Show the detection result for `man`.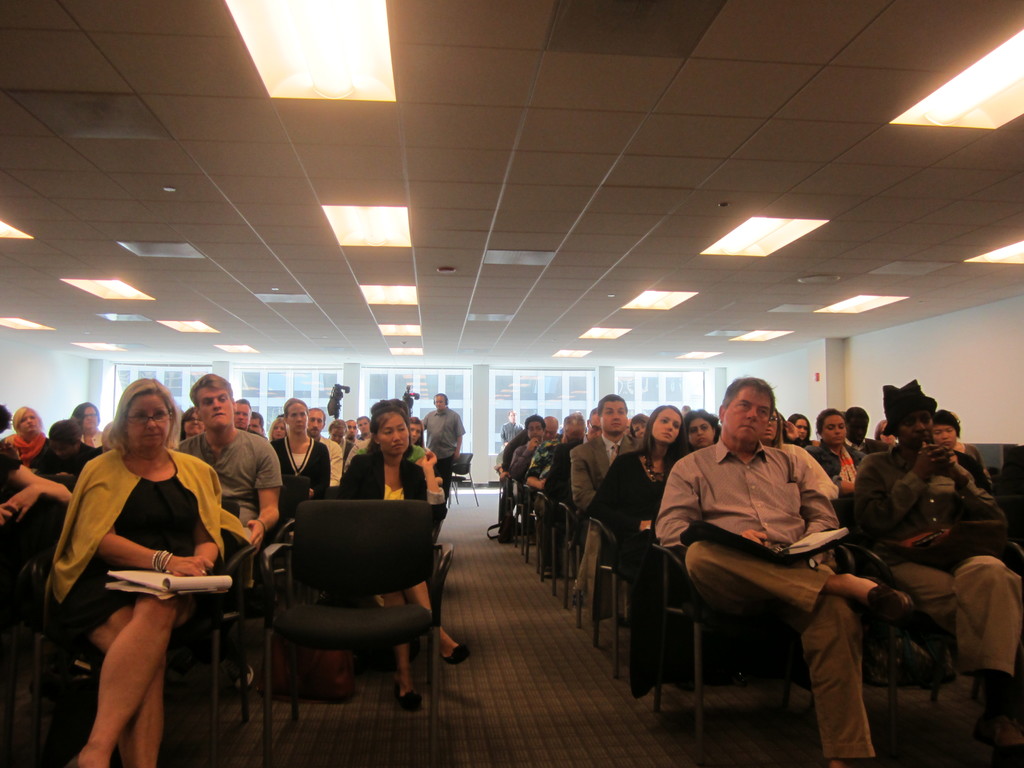
[235, 396, 262, 431].
